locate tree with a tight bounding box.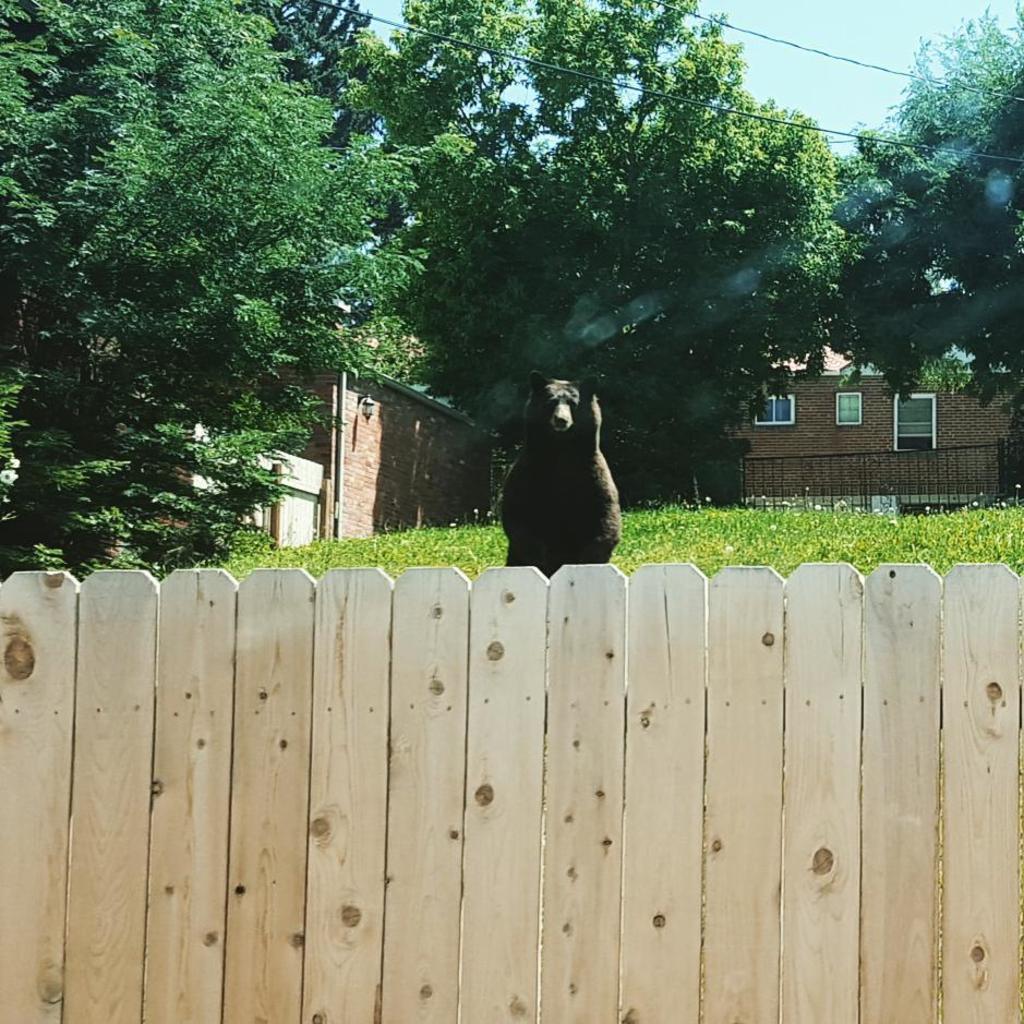
rect(372, 0, 642, 384).
